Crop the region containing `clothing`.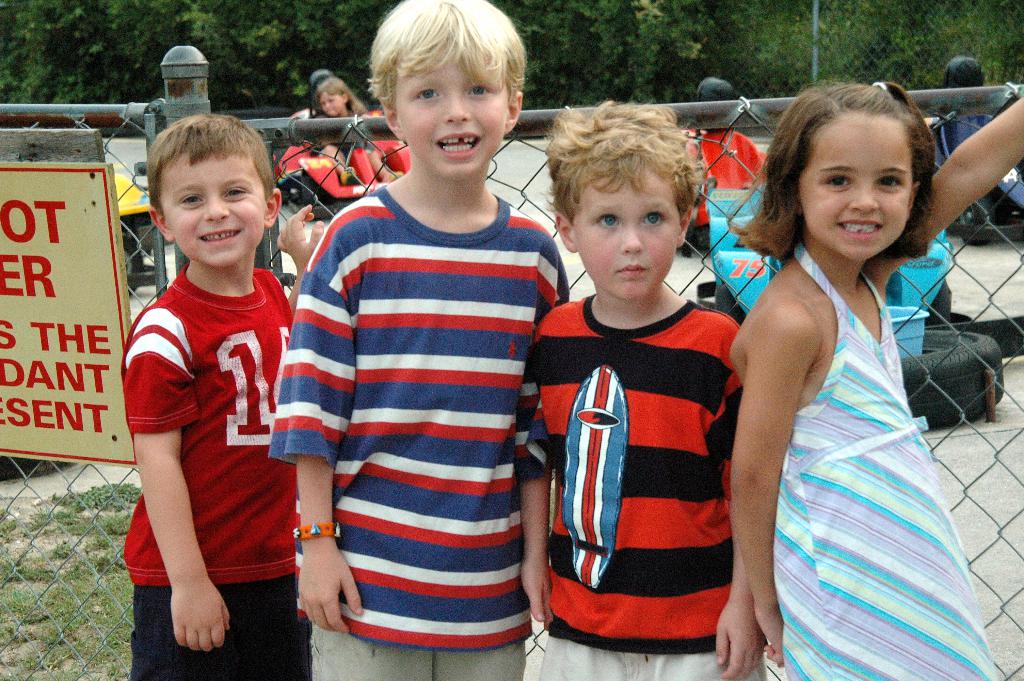
Crop region: select_region(513, 293, 767, 680).
